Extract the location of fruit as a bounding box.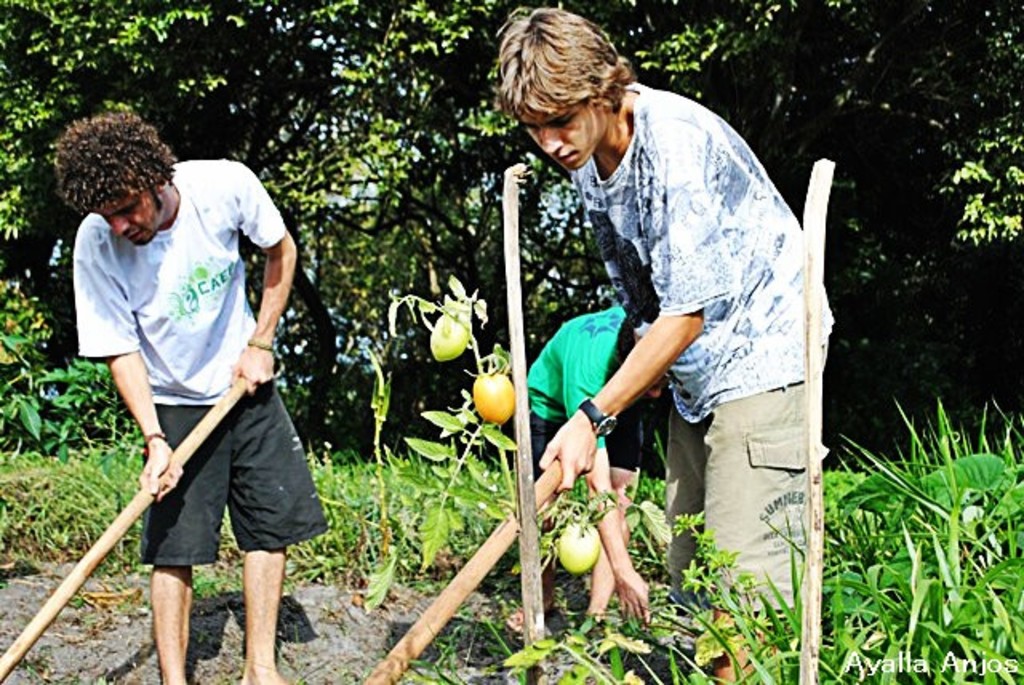
bbox(459, 370, 523, 429).
